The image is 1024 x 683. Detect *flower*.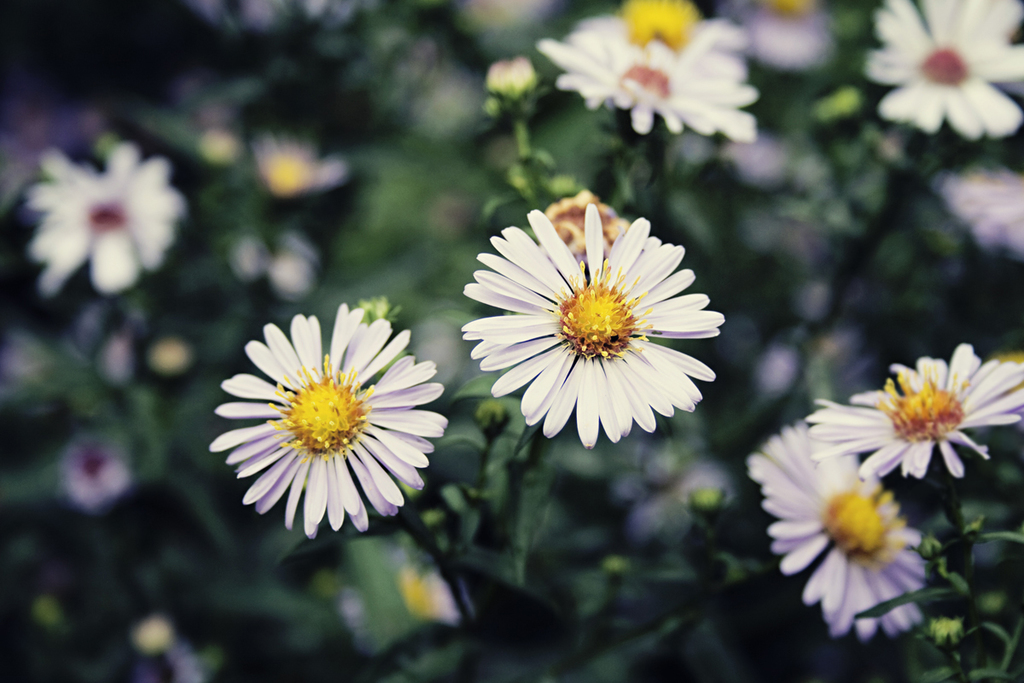
Detection: l=258, t=129, r=345, b=198.
